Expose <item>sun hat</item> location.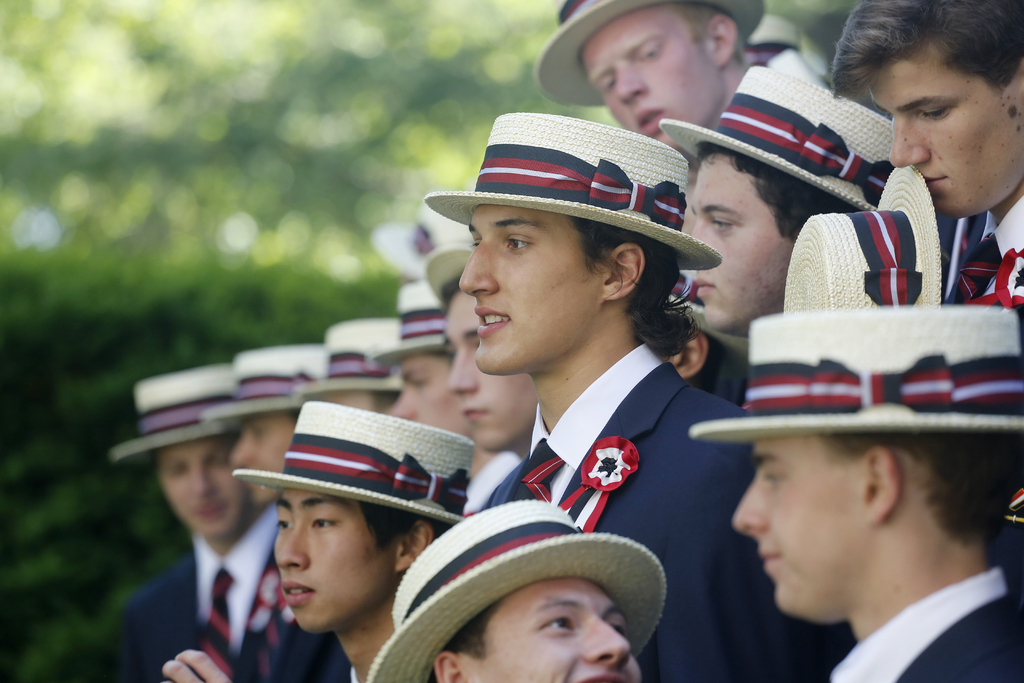
Exposed at crop(539, 0, 765, 106).
